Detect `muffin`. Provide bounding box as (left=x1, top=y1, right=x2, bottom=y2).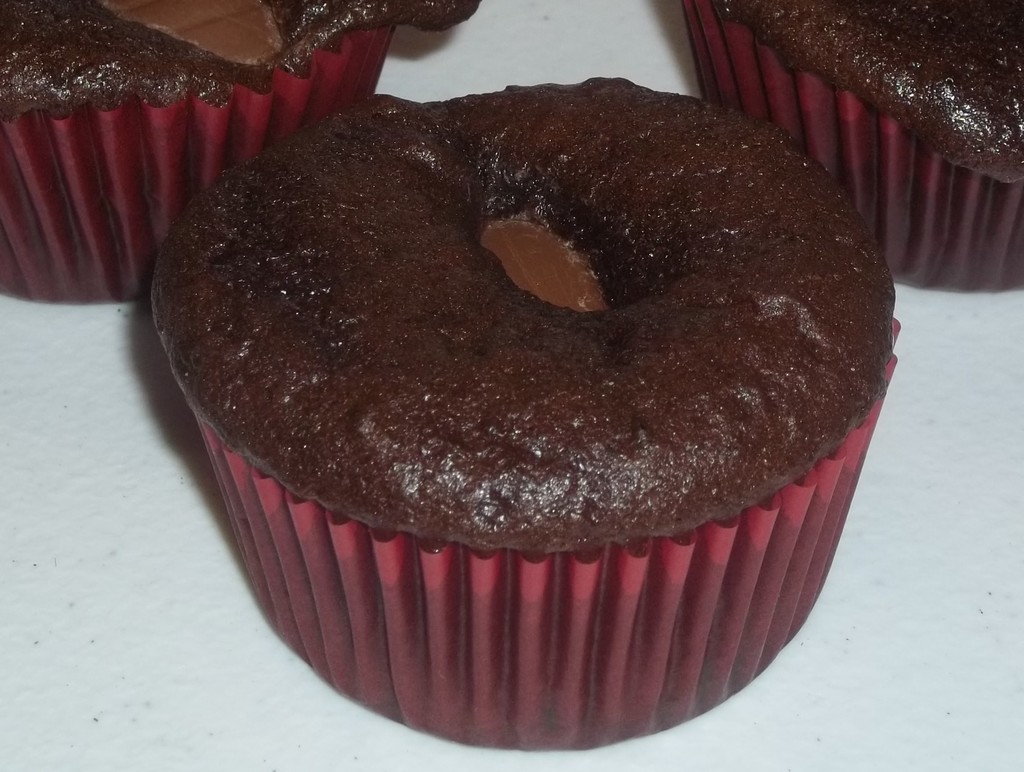
(left=150, top=70, right=903, bottom=752).
